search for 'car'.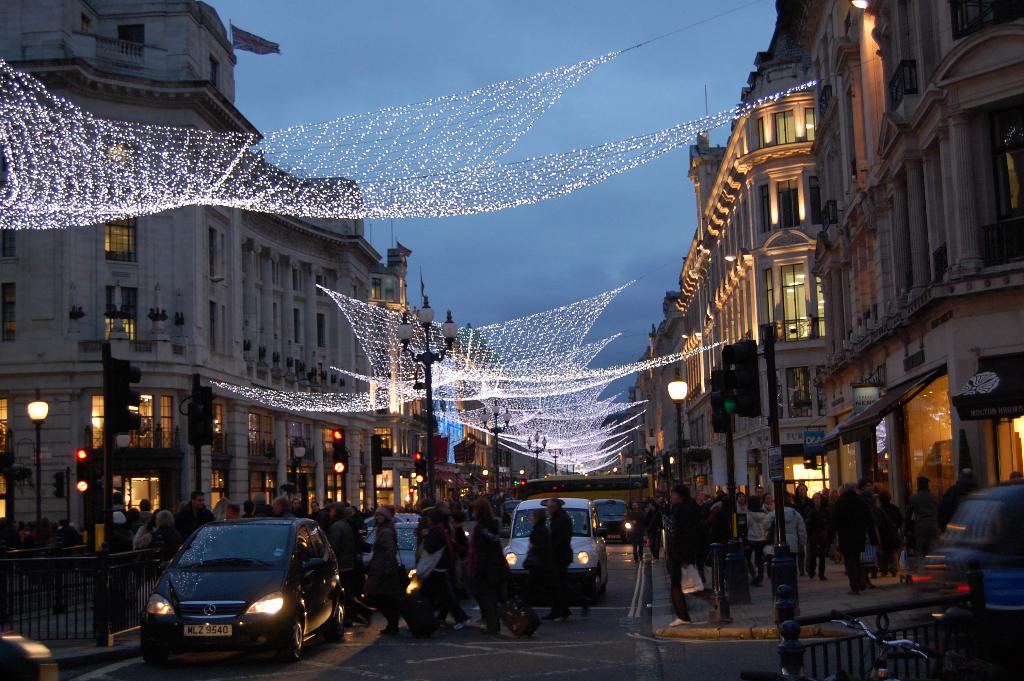
Found at (x1=503, y1=495, x2=607, y2=599).
